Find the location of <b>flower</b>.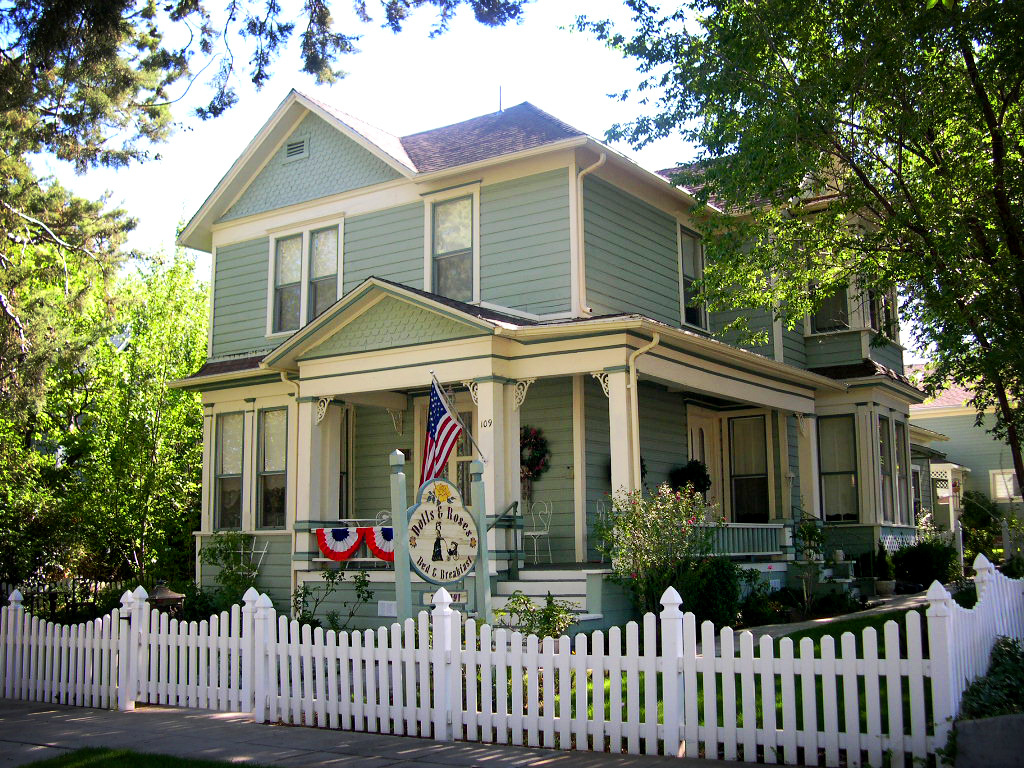
Location: bbox(684, 513, 698, 524).
